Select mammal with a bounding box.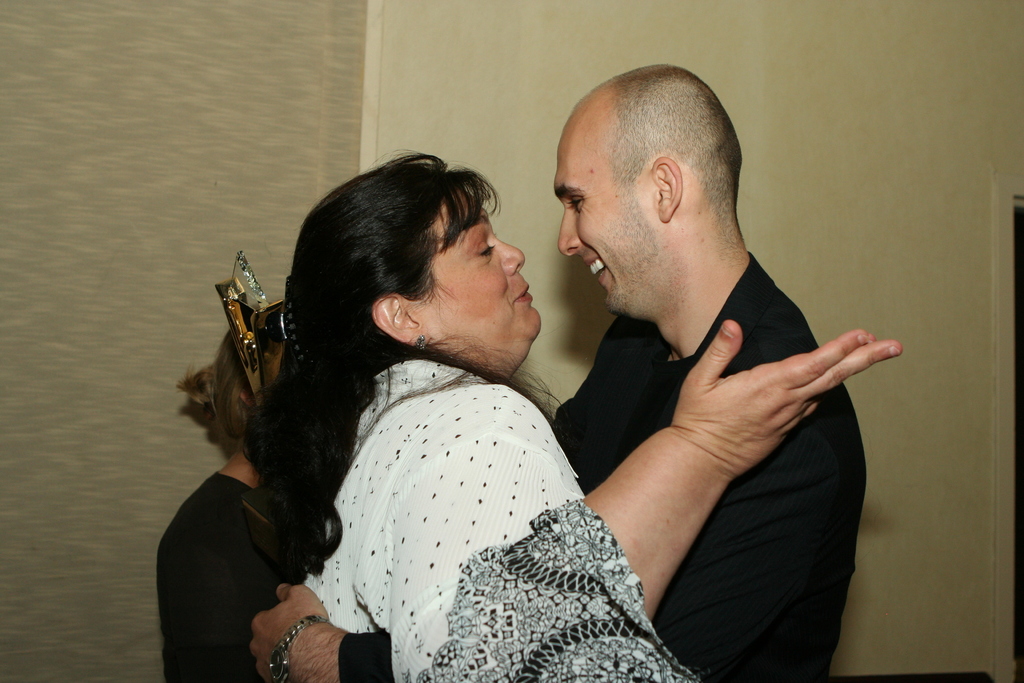
[x1=239, y1=150, x2=906, y2=682].
